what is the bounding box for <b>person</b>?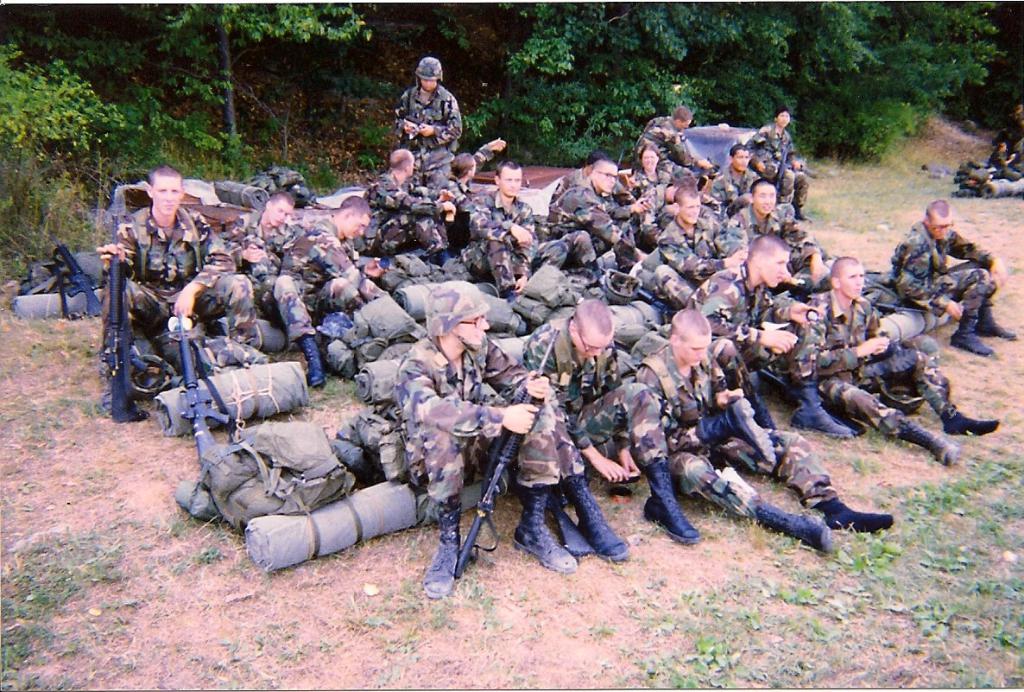
box=[271, 194, 390, 385].
